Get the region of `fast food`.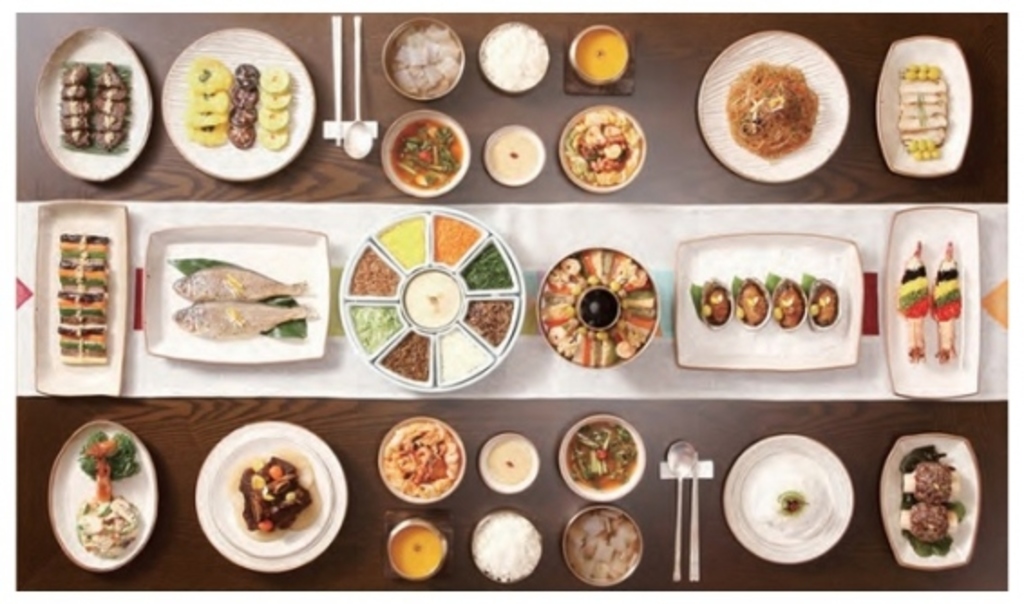
region(83, 429, 141, 570).
